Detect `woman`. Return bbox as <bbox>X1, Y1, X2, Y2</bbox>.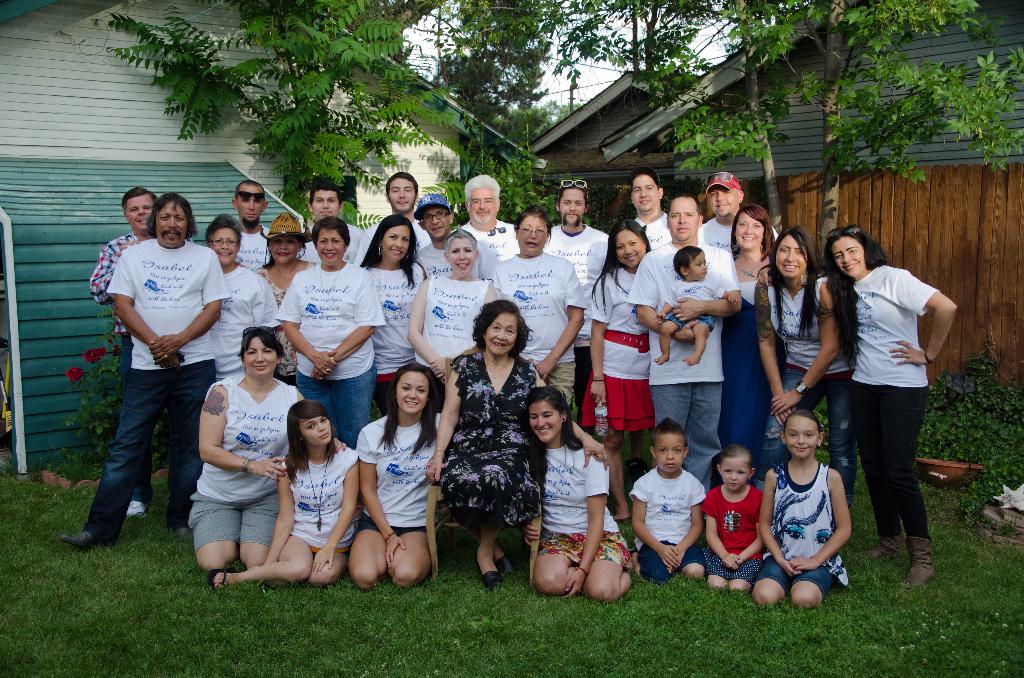
<bbox>357, 214, 438, 396</bbox>.
